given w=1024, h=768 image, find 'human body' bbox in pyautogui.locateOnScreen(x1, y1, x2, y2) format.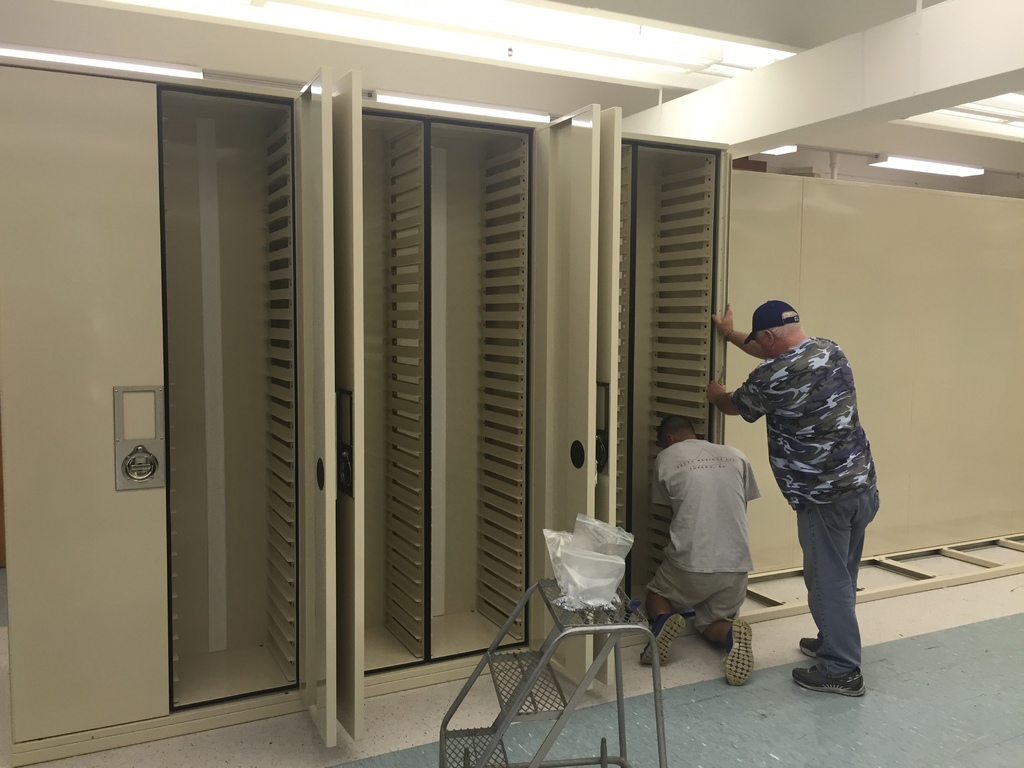
pyautogui.locateOnScreen(644, 444, 762, 689).
